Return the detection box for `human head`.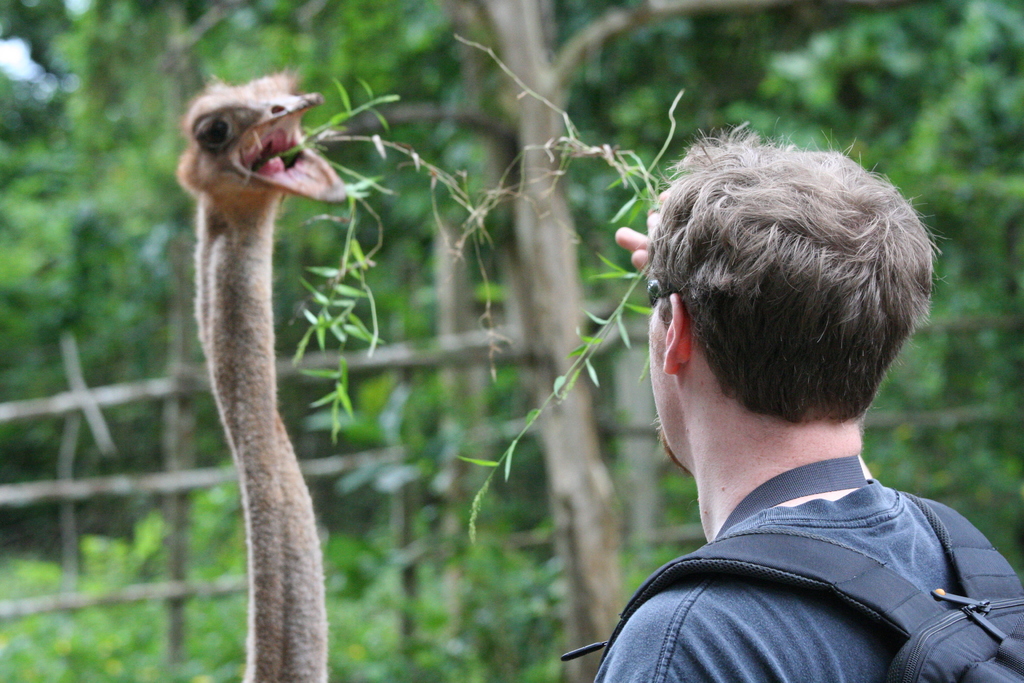
{"left": 643, "top": 135, "right": 931, "bottom": 498}.
